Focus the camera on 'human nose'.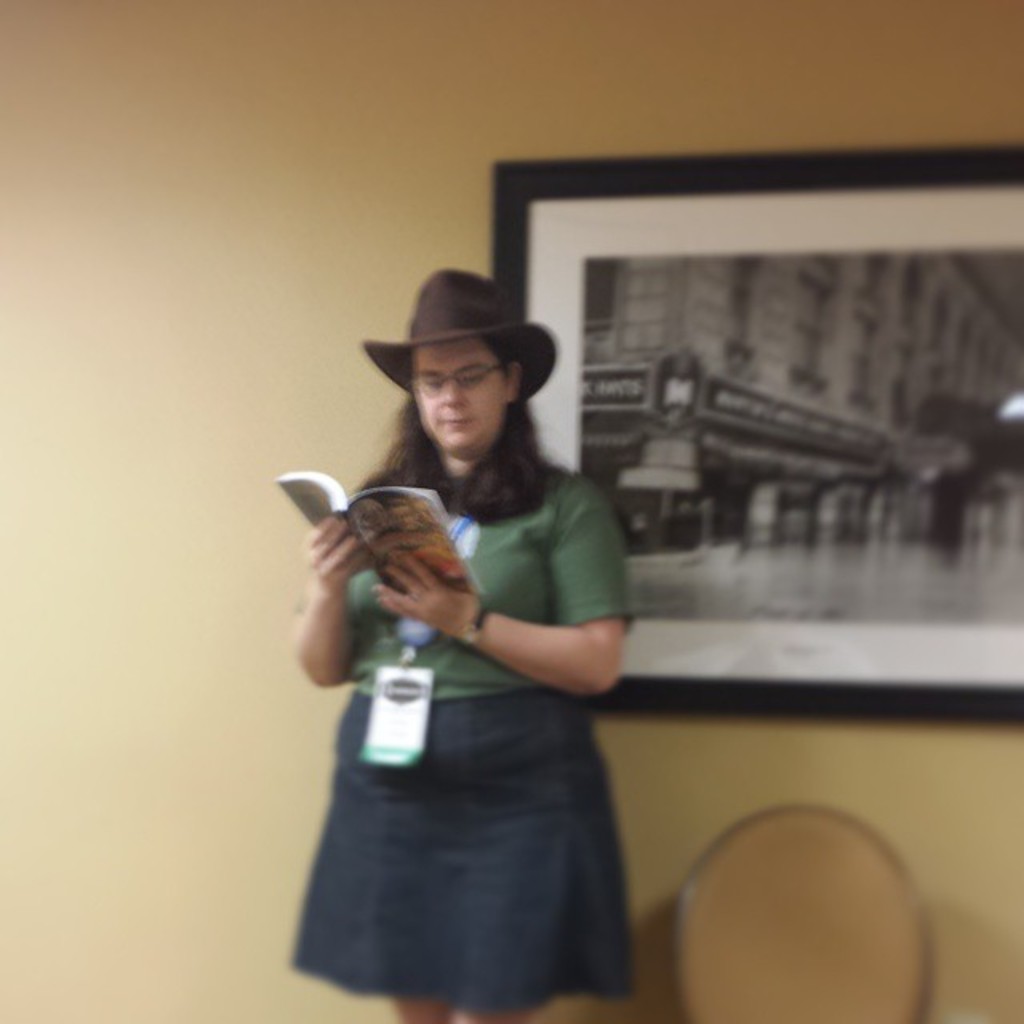
Focus region: bbox=(442, 379, 462, 406).
